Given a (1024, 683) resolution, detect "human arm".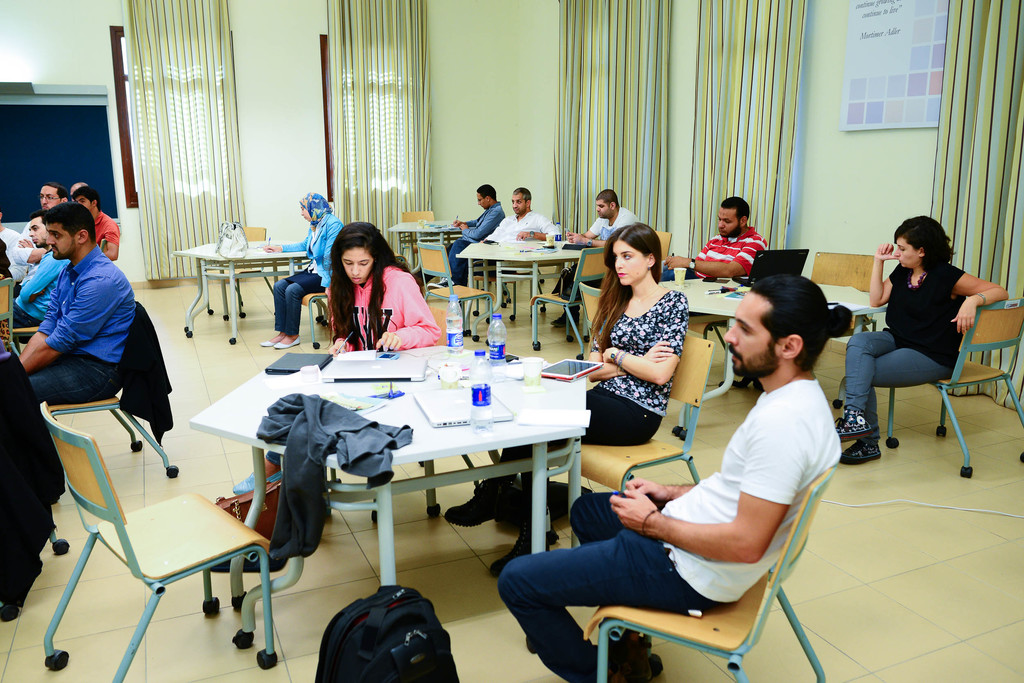
region(259, 230, 317, 255).
